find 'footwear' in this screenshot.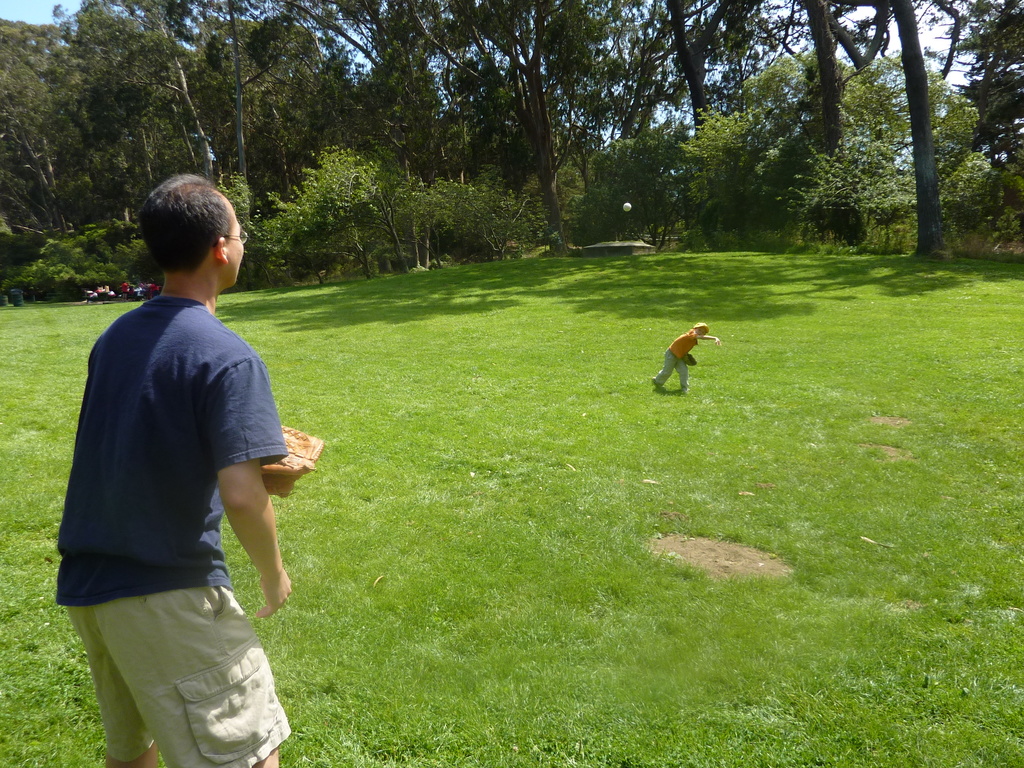
The bounding box for 'footwear' is (left=678, top=385, right=685, bottom=393).
